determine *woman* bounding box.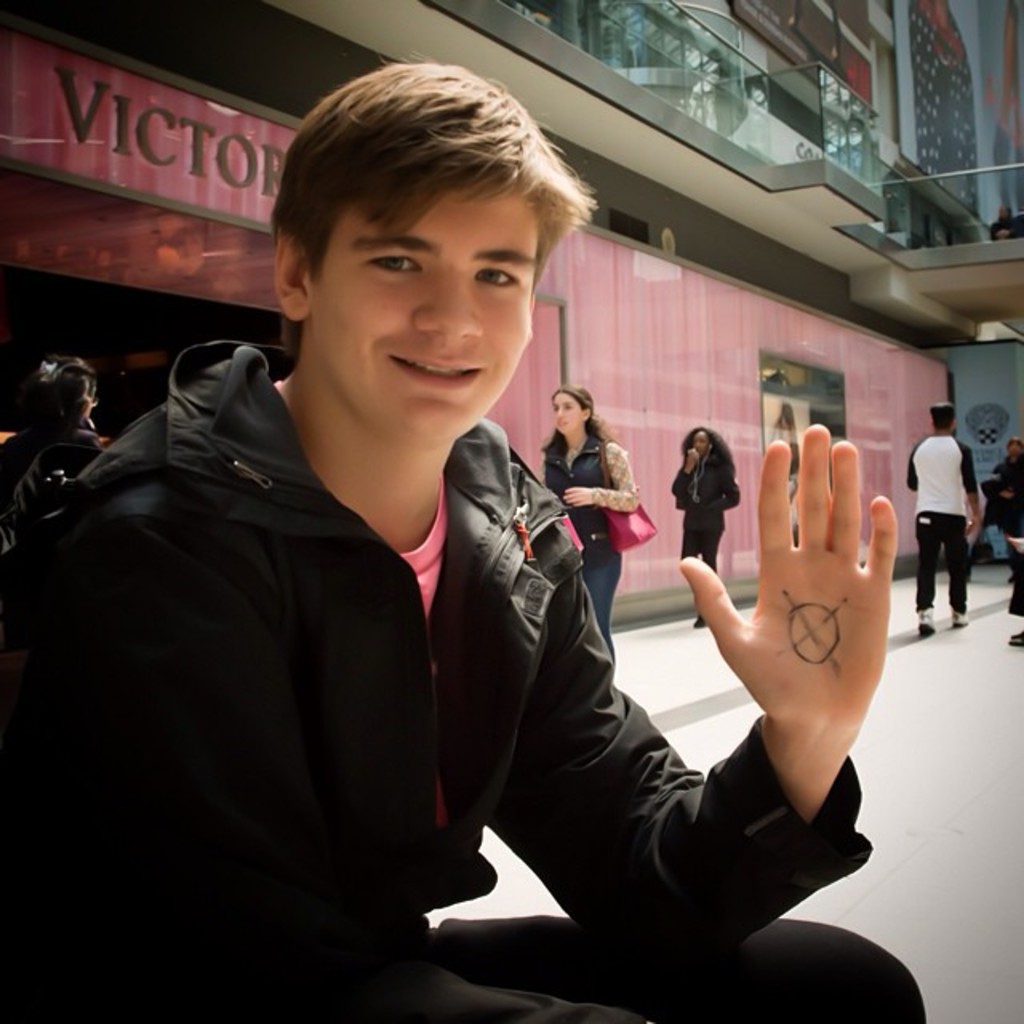
Determined: 670:430:739:621.
